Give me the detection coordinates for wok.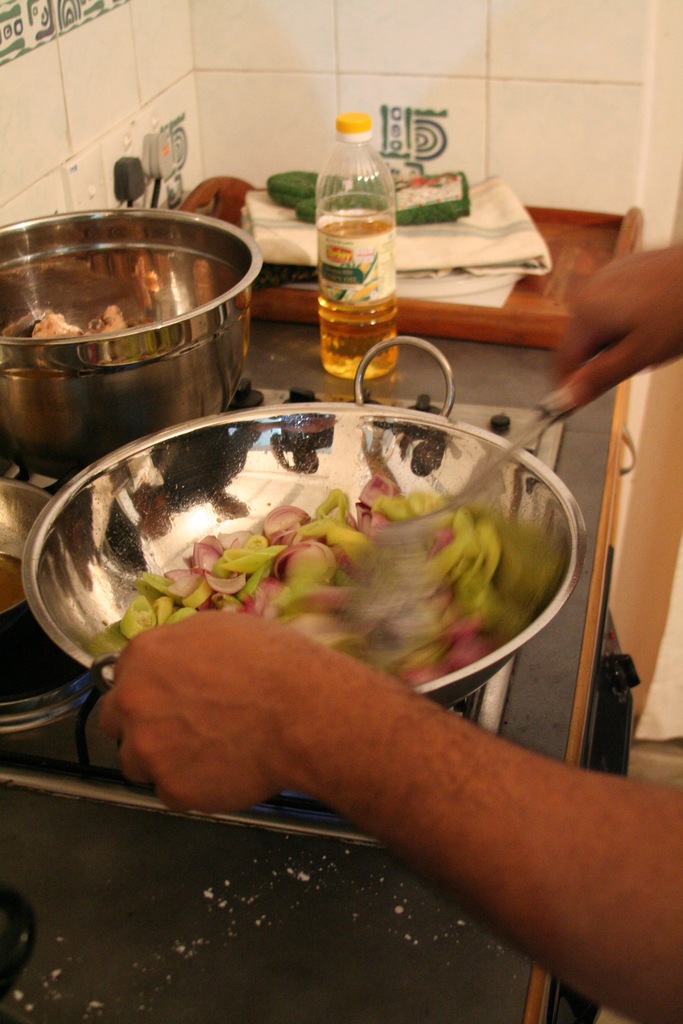
select_region(3, 331, 591, 747).
